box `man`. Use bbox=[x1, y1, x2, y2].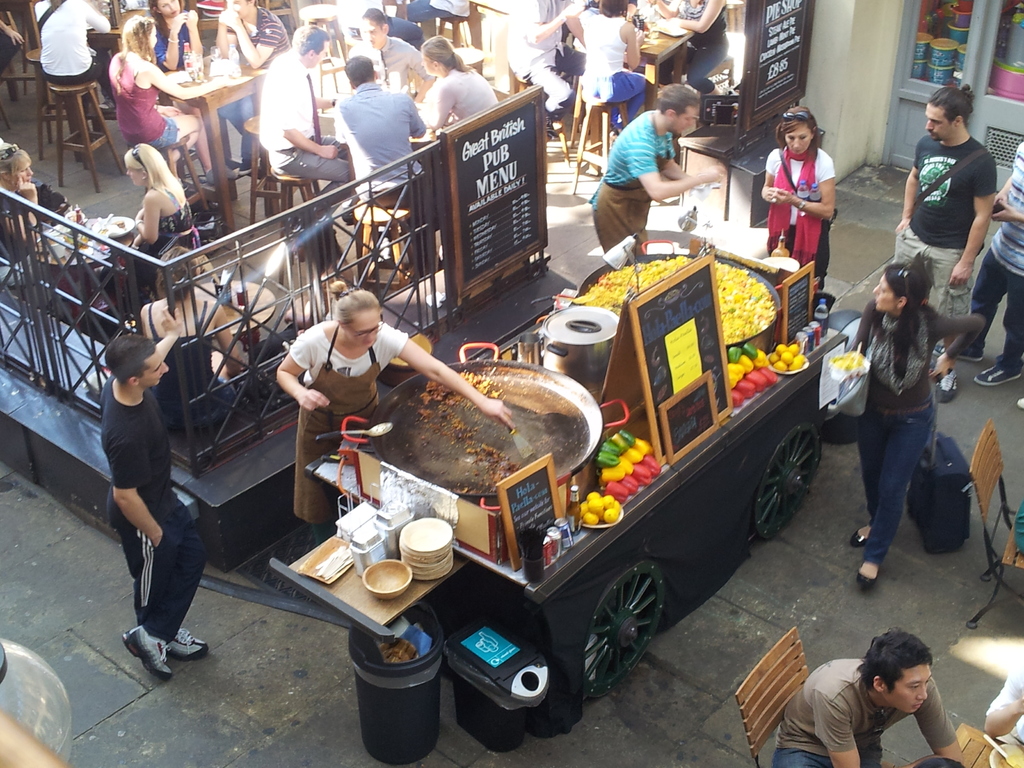
bbox=[84, 305, 214, 676].
